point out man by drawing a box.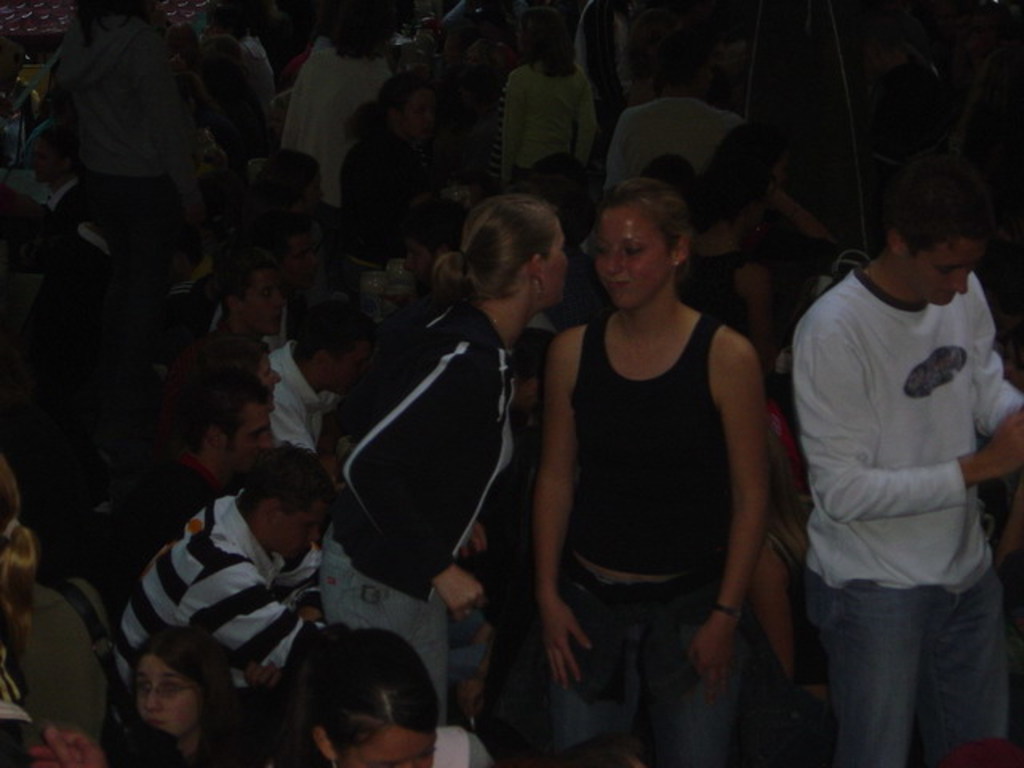
{"x1": 114, "y1": 448, "x2": 322, "y2": 698}.
